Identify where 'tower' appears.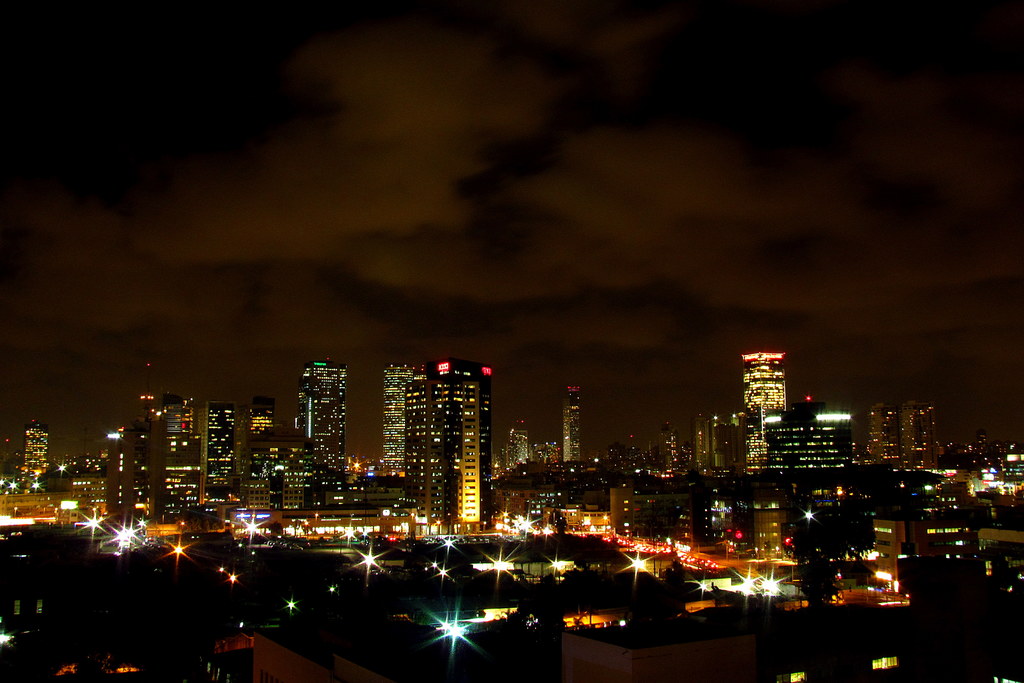
Appears at detection(427, 358, 497, 539).
